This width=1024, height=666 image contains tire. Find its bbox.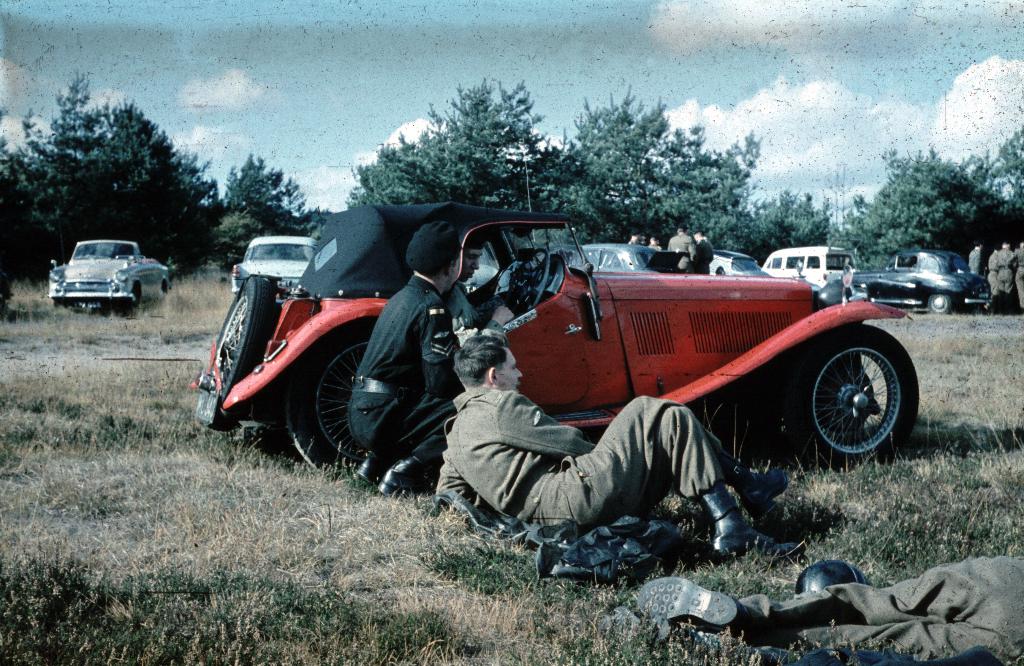
Rect(210, 277, 275, 402).
